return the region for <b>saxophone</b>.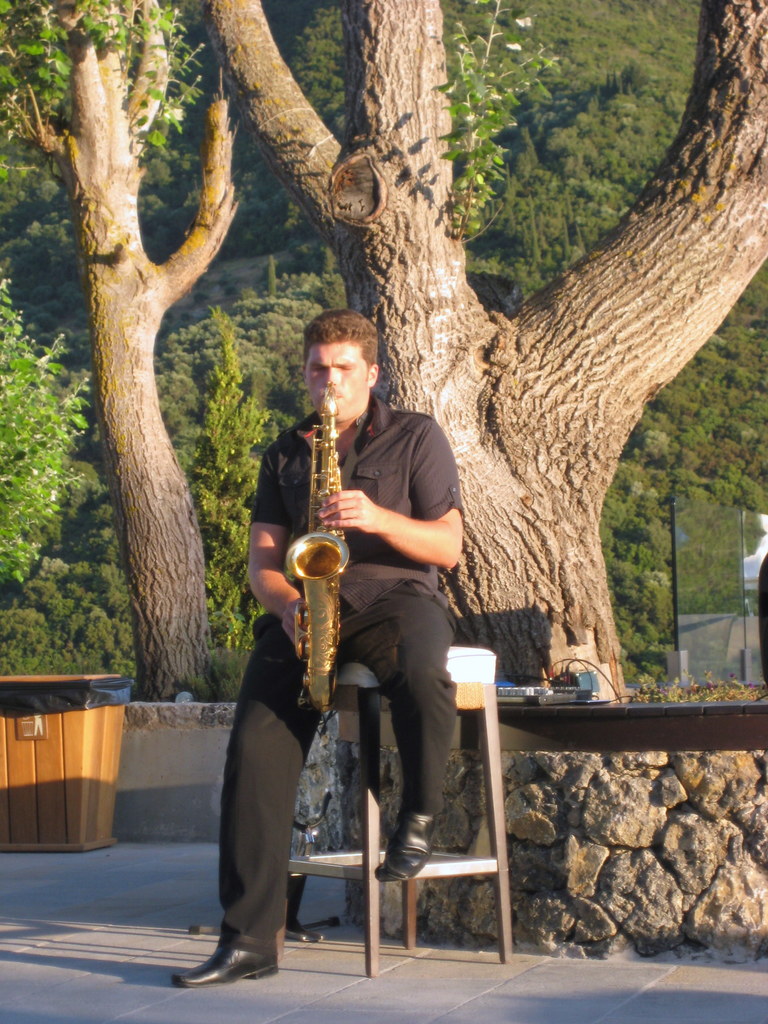
[284, 384, 351, 720].
